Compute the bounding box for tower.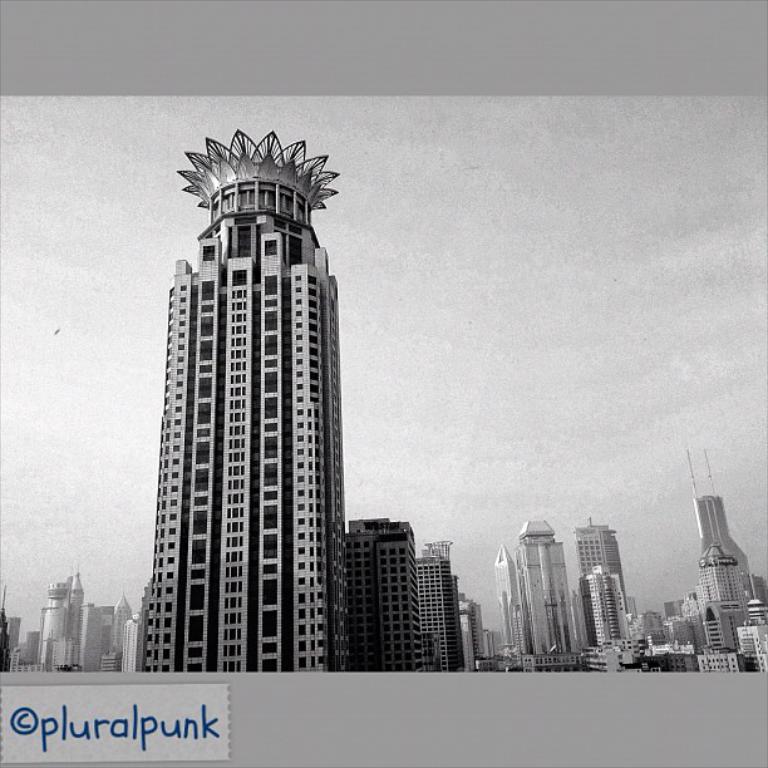
486:543:533:663.
